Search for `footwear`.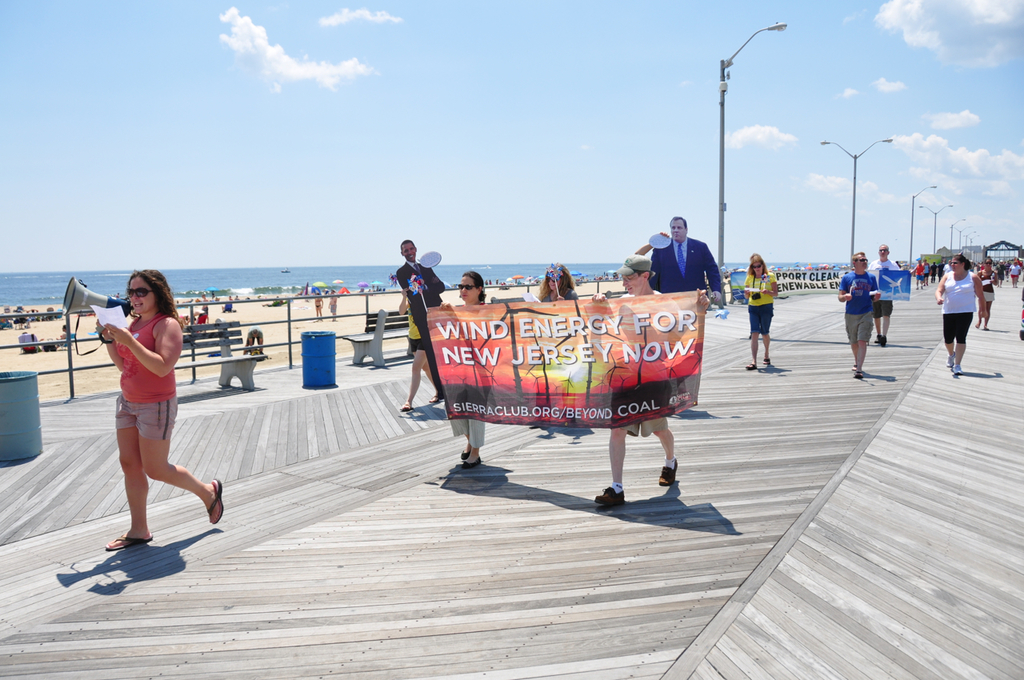
Found at bbox=(762, 358, 770, 365).
